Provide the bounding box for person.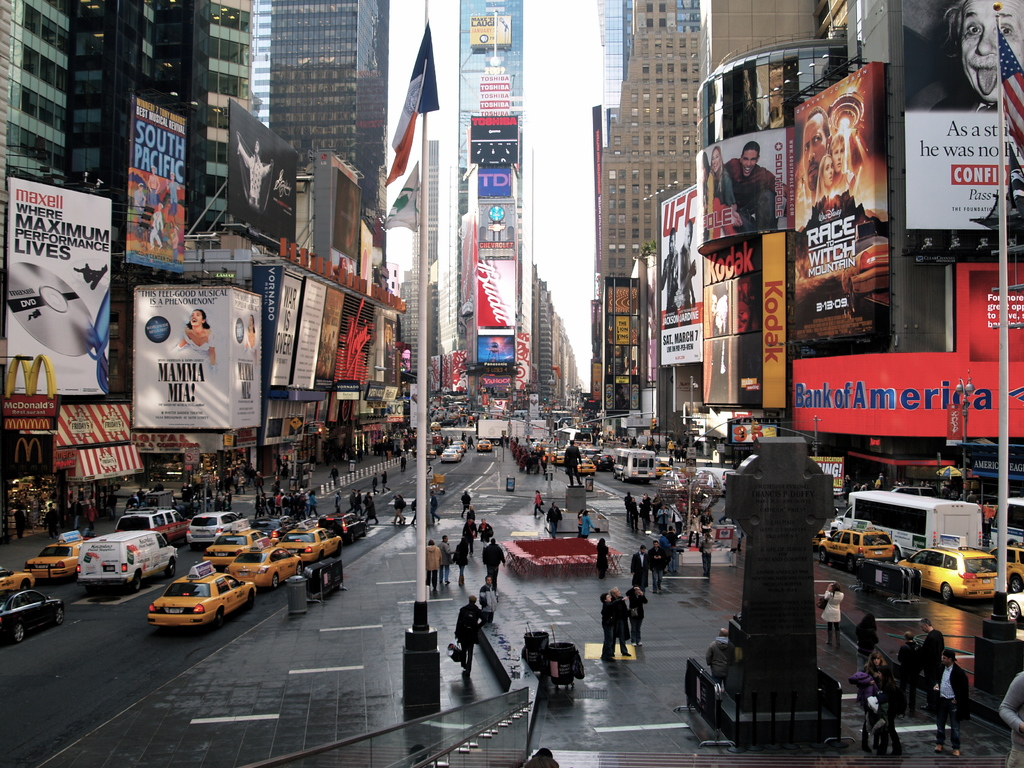
<region>627, 497, 646, 529</region>.
